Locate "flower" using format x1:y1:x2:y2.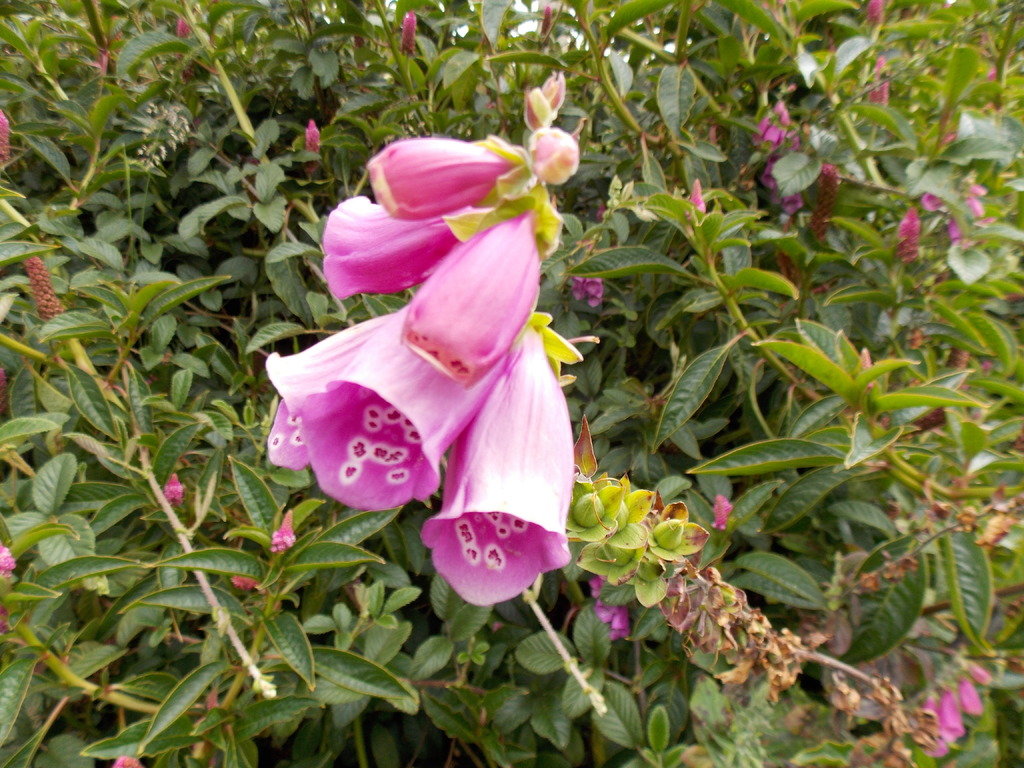
0:111:13:172.
